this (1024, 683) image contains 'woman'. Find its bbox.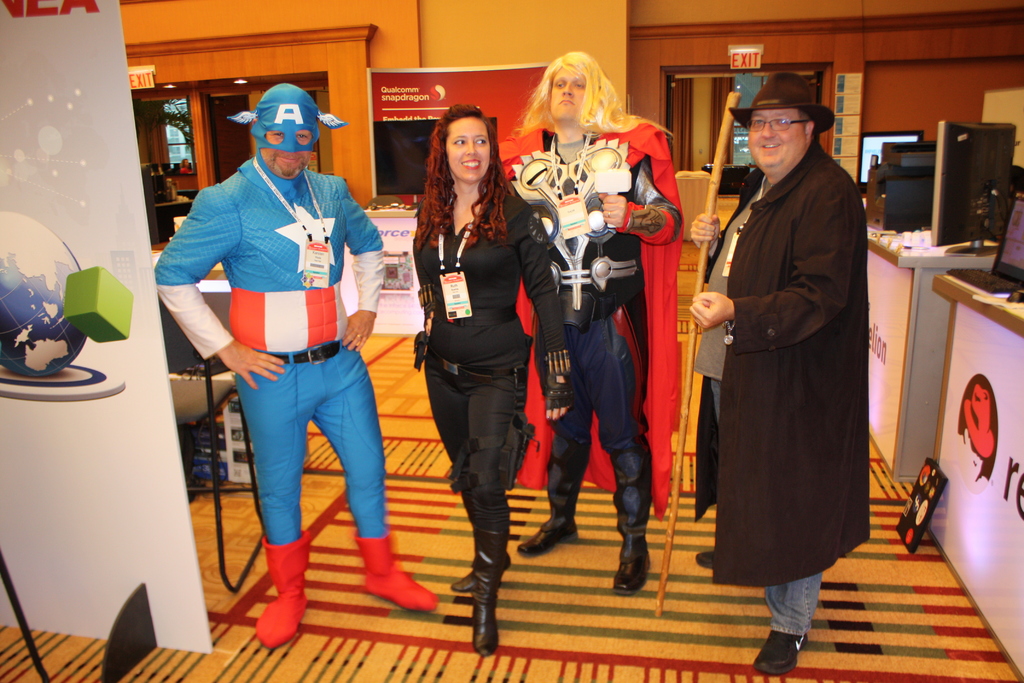
(424, 102, 575, 665).
